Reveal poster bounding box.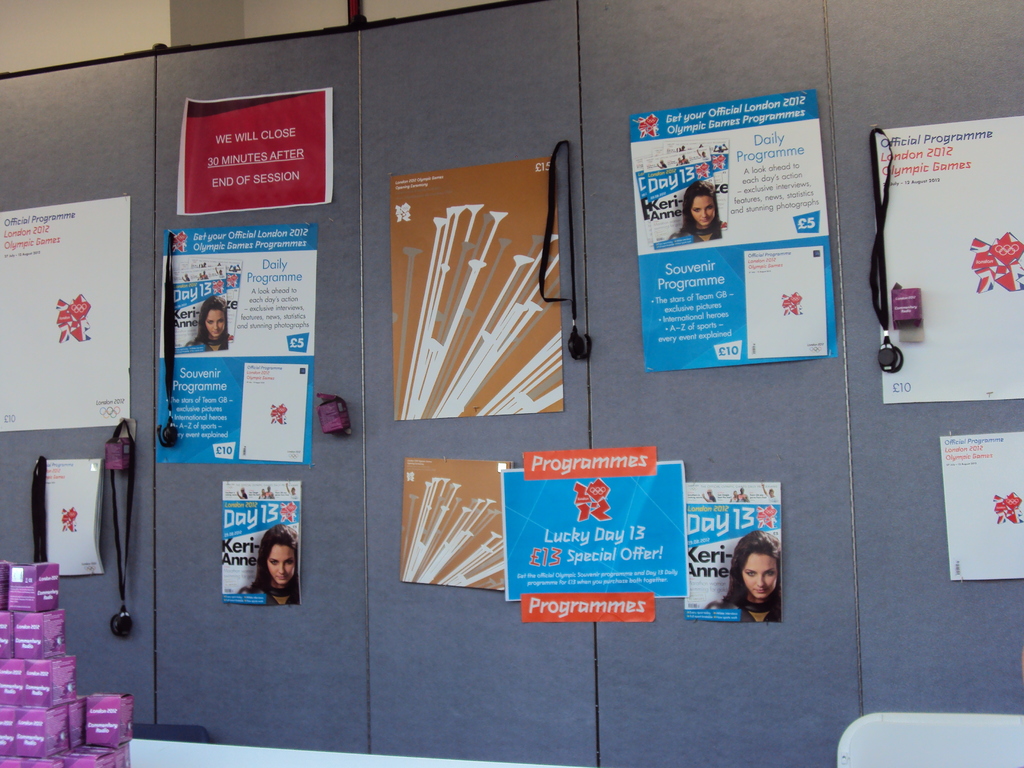
Revealed: (630,89,838,368).
